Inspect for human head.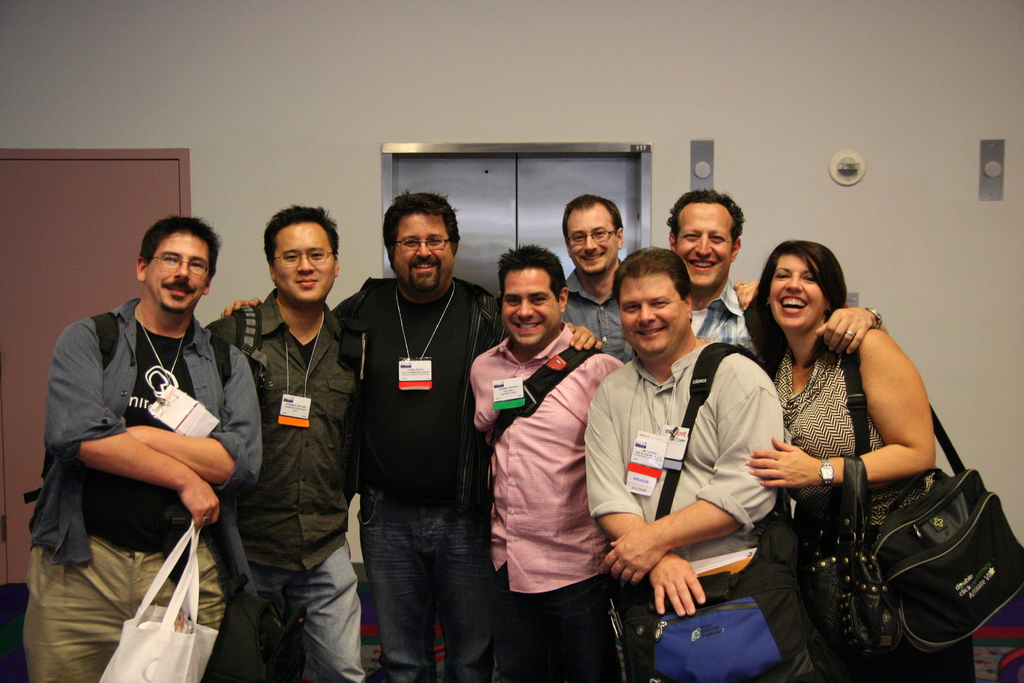
Inspection: box=[492, 243, 566, 338].
